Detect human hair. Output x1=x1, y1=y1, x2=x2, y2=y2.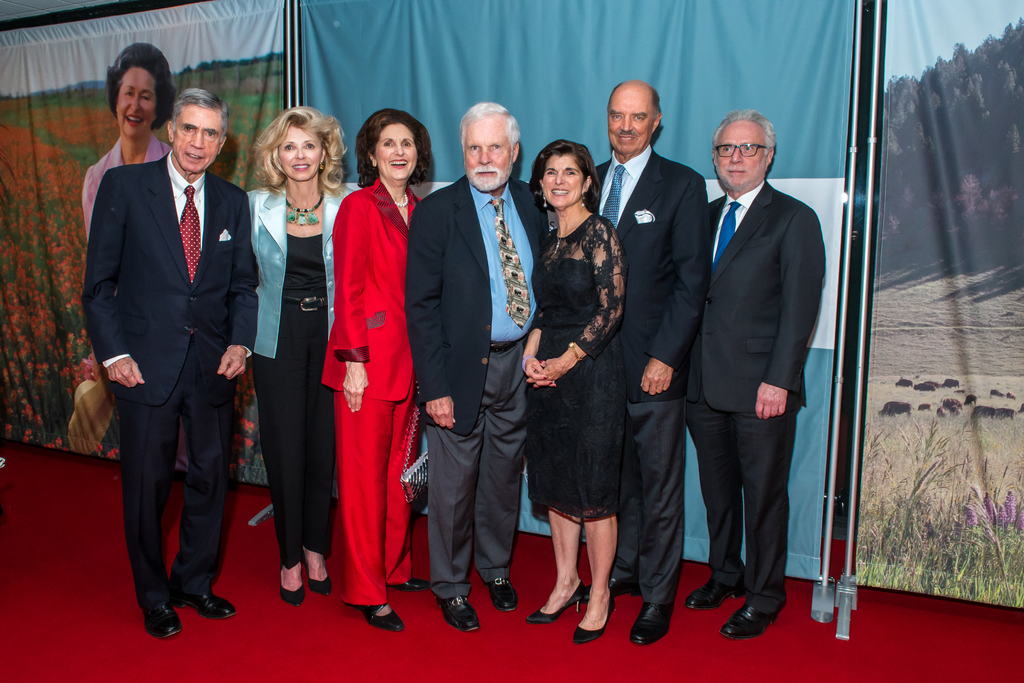
x1=606, y1=82, x2=662, y2=126.
